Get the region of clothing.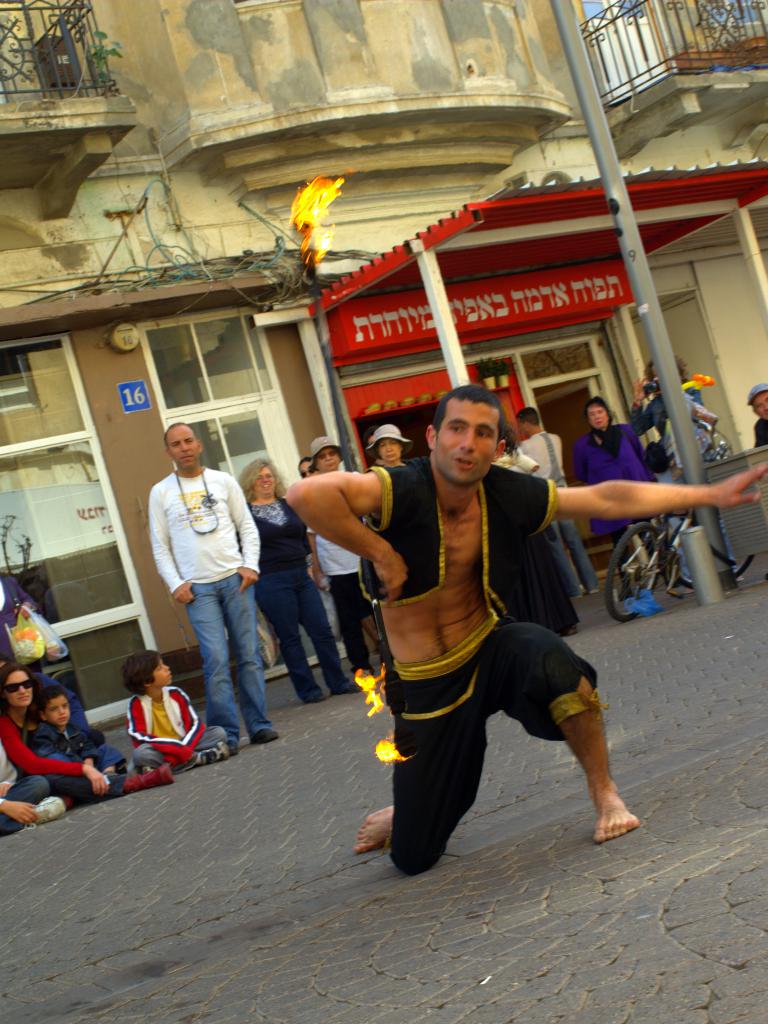
region(626, 381, 724, 573).
